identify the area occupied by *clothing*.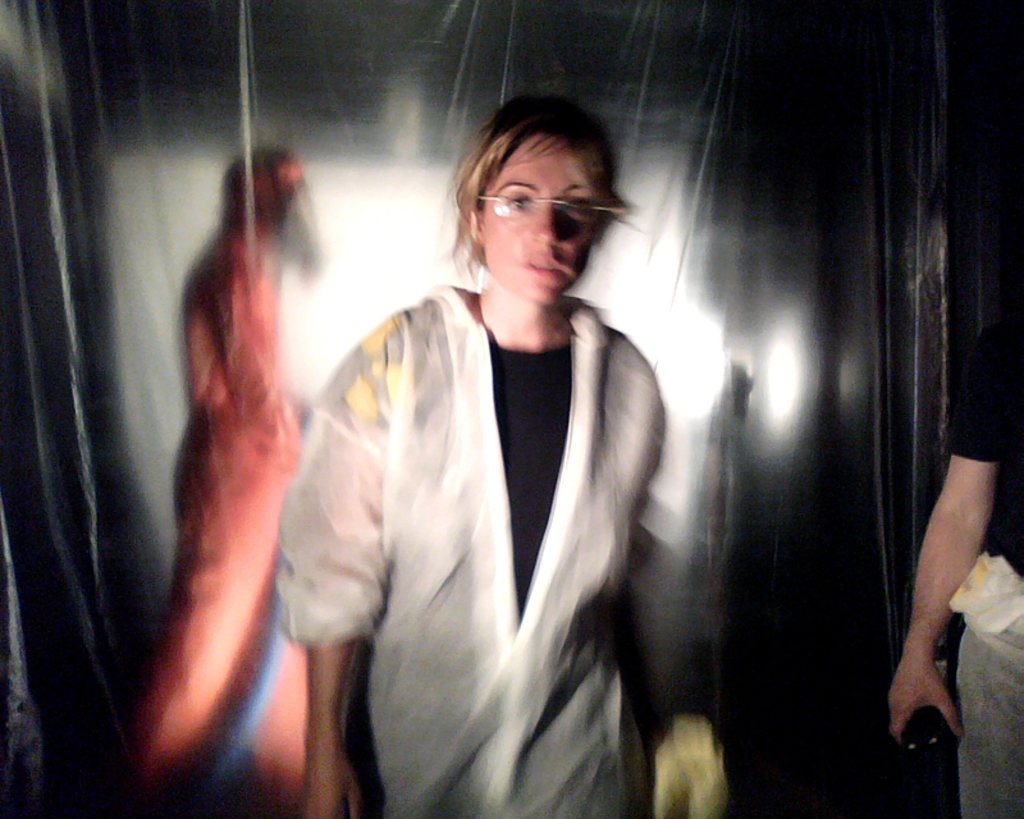
Area: 298,220,696,815.
